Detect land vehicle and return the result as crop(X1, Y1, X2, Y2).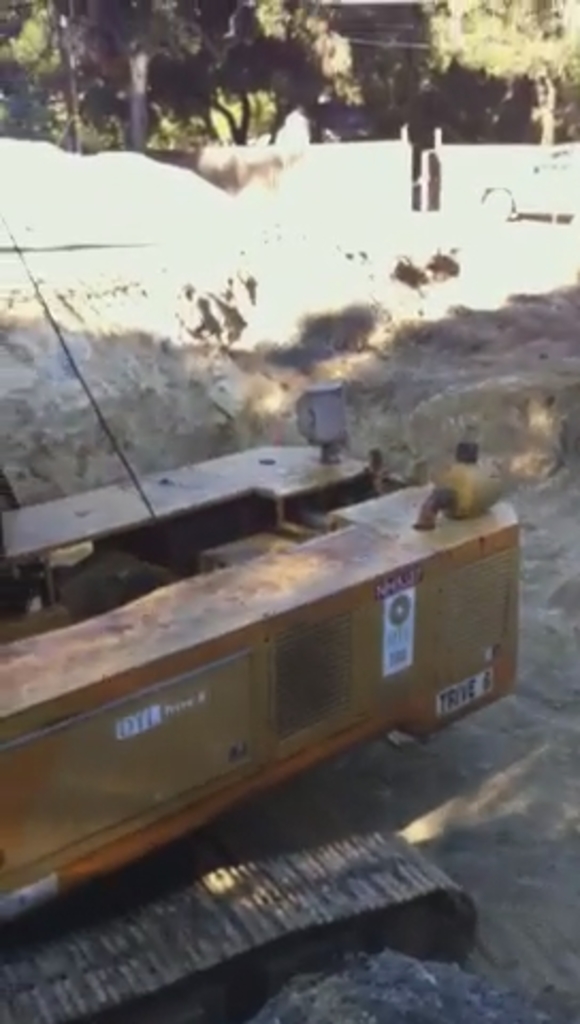
crop(0, 213, 520, 1022).
